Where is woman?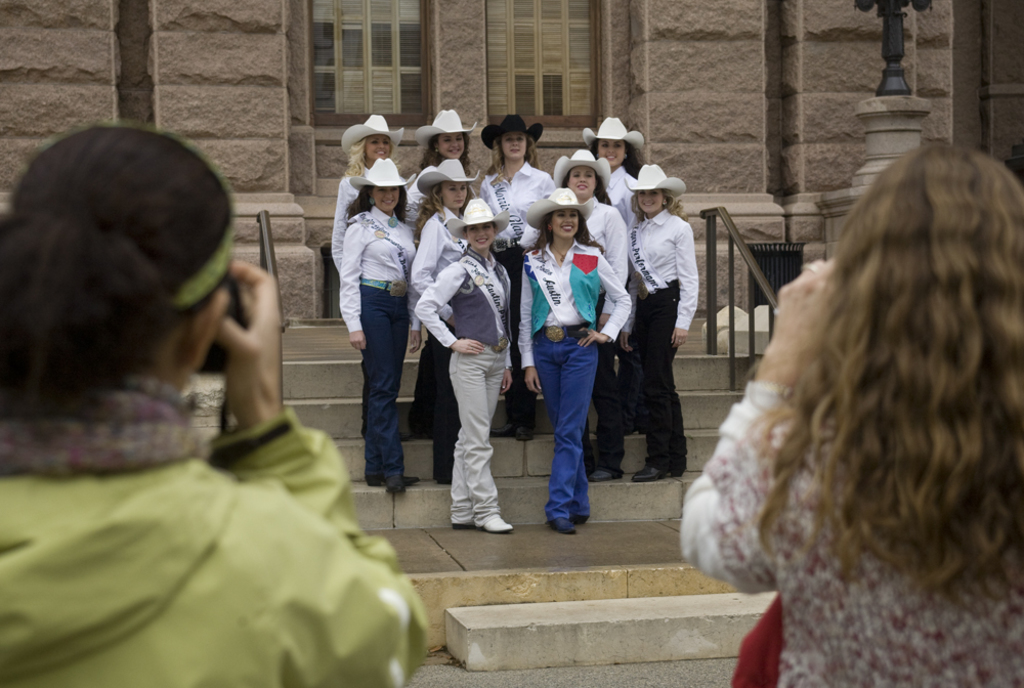
BBox(623, 162, 700, 487).
